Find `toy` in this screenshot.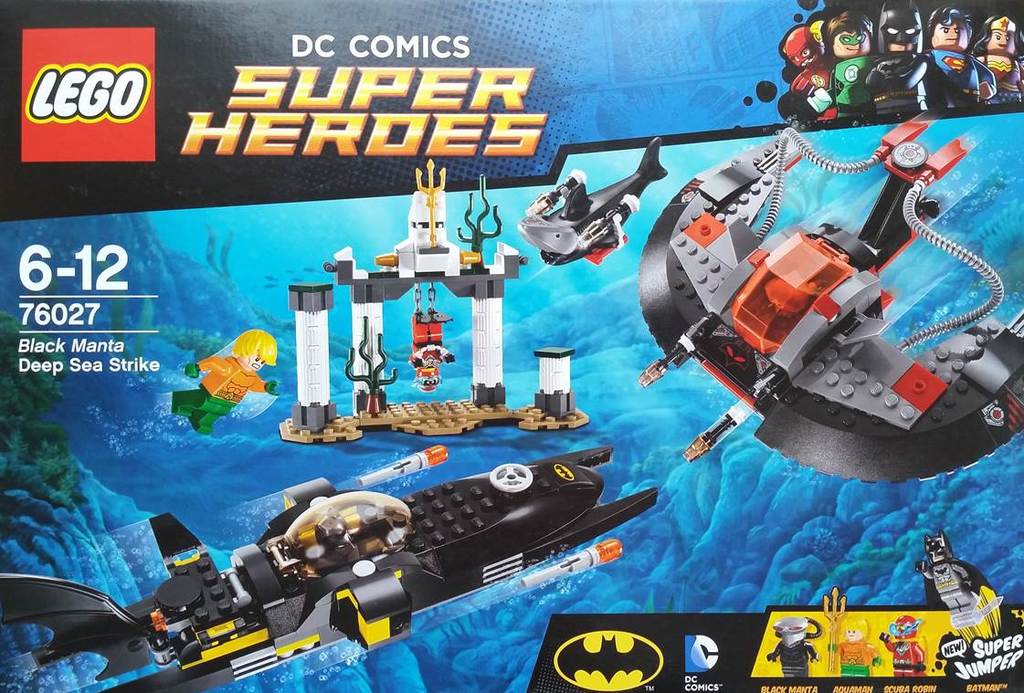
The bounding box for `toy` is 778:14:875:131.
